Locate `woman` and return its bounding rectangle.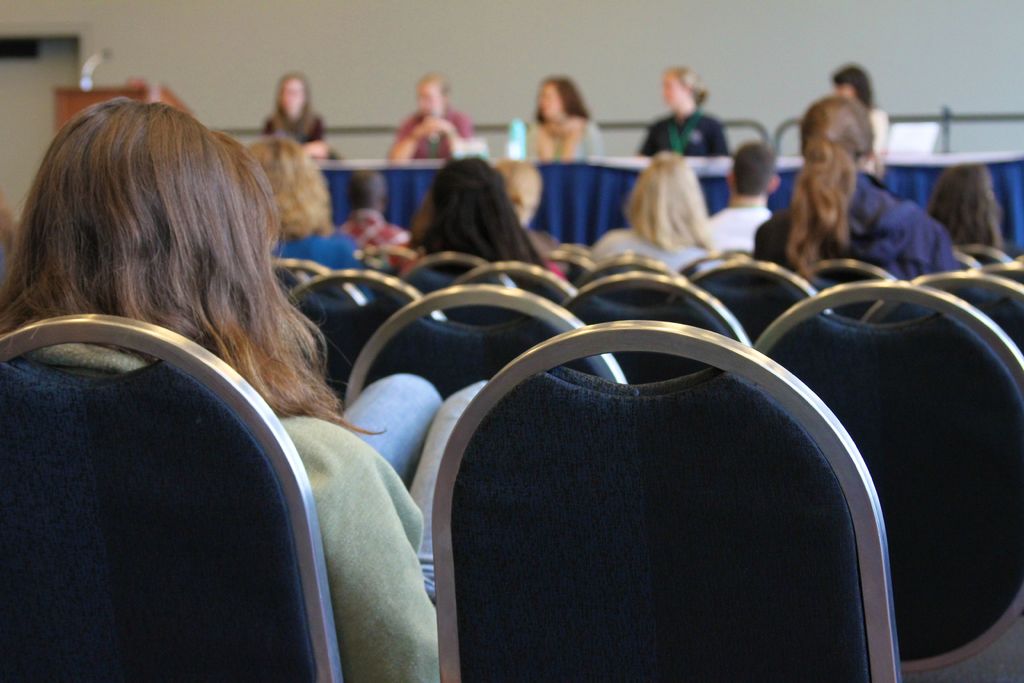
(left=645, top=65, right=739, bottom=156).
